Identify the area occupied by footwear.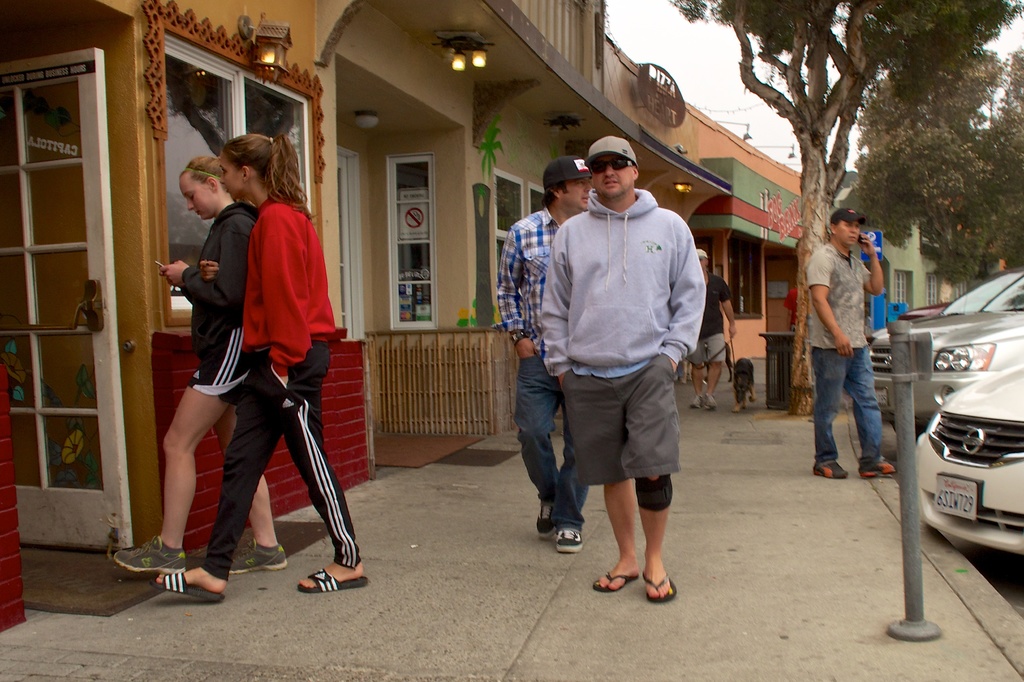
Area: [x1=813, y1=462, x2=840, y2=479].
